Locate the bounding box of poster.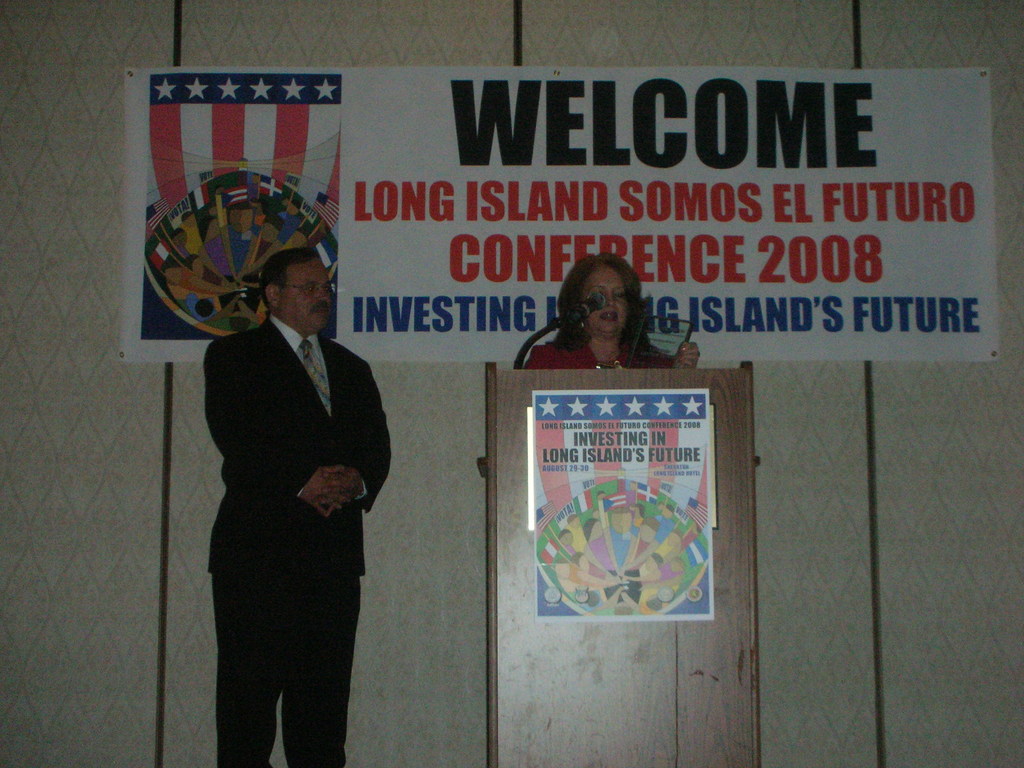
Bounding box: (left=529, top=391, right=714, bottom=623).
